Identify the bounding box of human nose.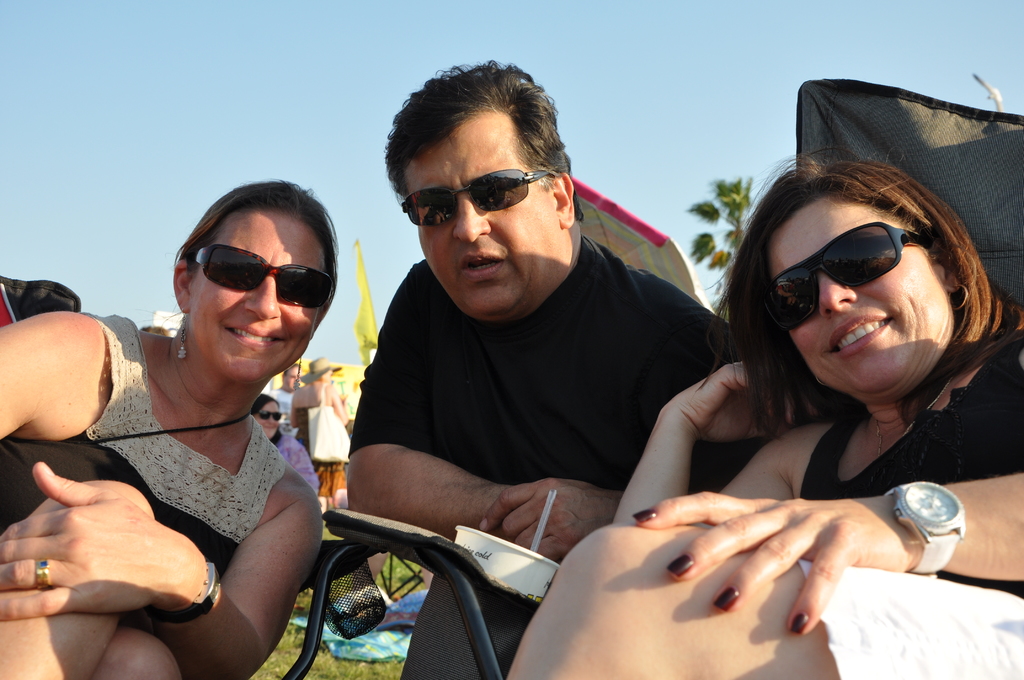
<bbox>817, 271, 855, 315</bbox>.
